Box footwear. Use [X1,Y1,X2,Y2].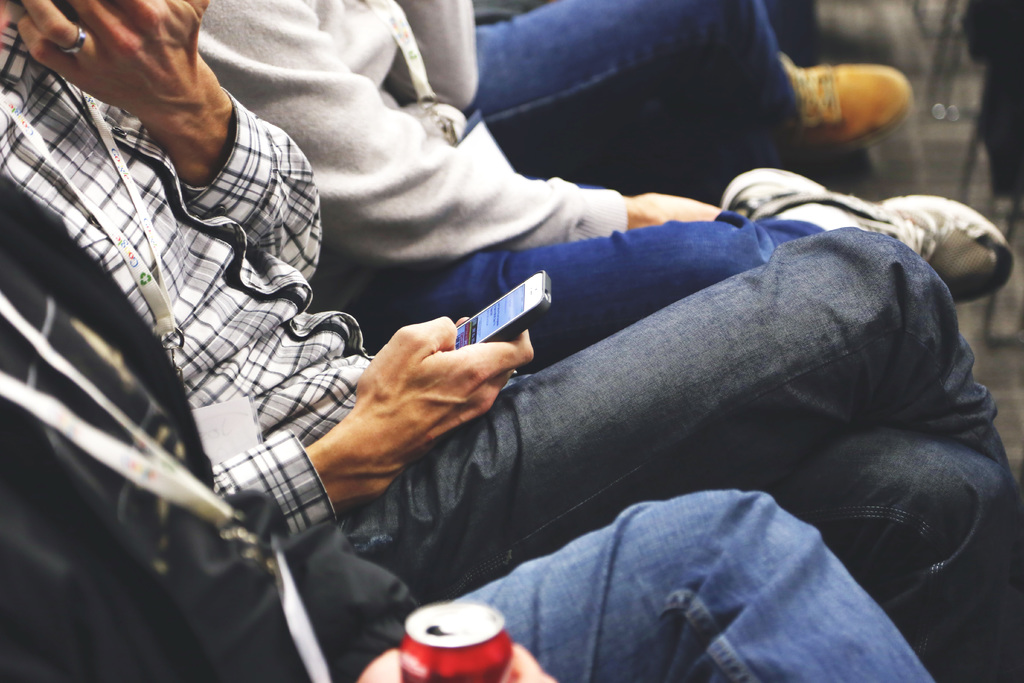
[774,50,929,156].
